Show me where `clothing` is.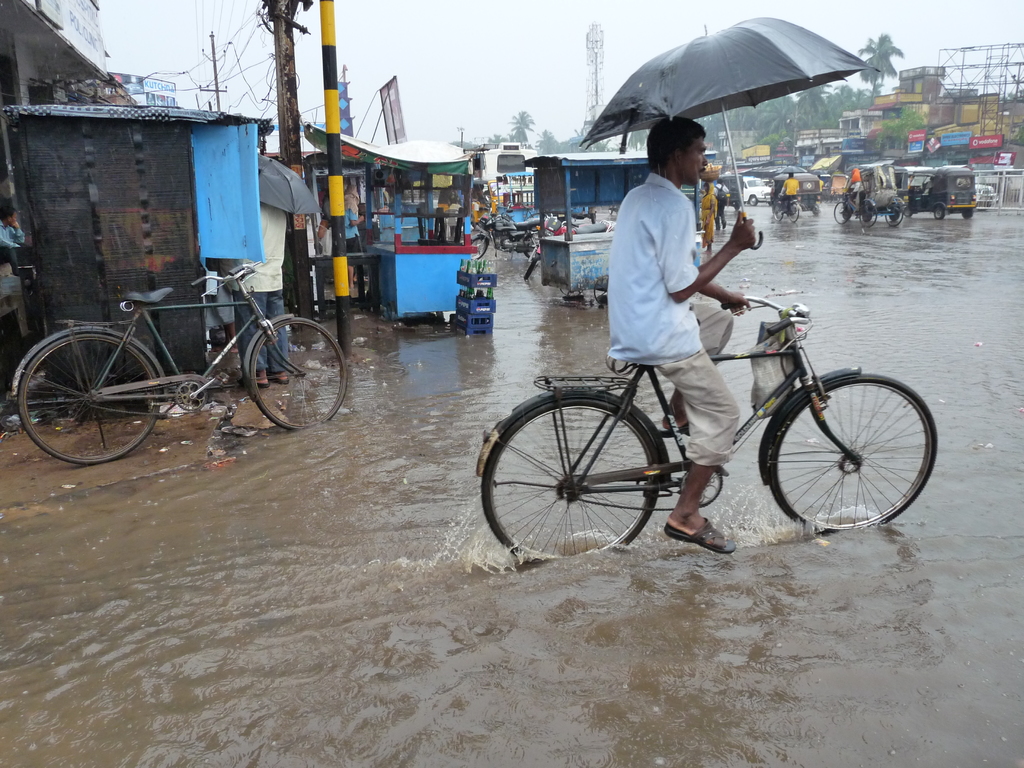
`clothing` is at <region>661, 300, 737, 472</region>.
